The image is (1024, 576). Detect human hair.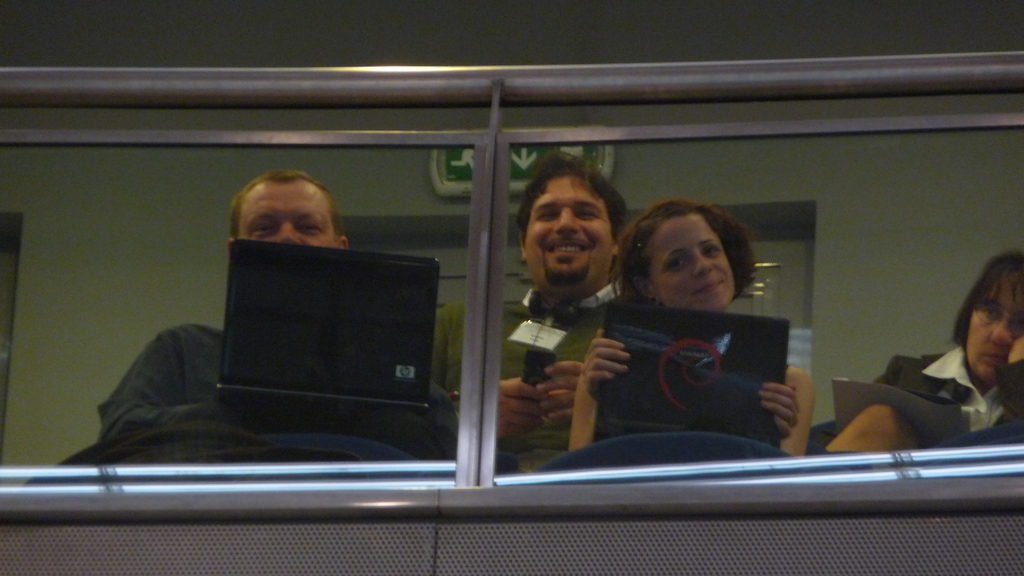
Detection: [x1=518, y1=149, x2=626, y2=277].
